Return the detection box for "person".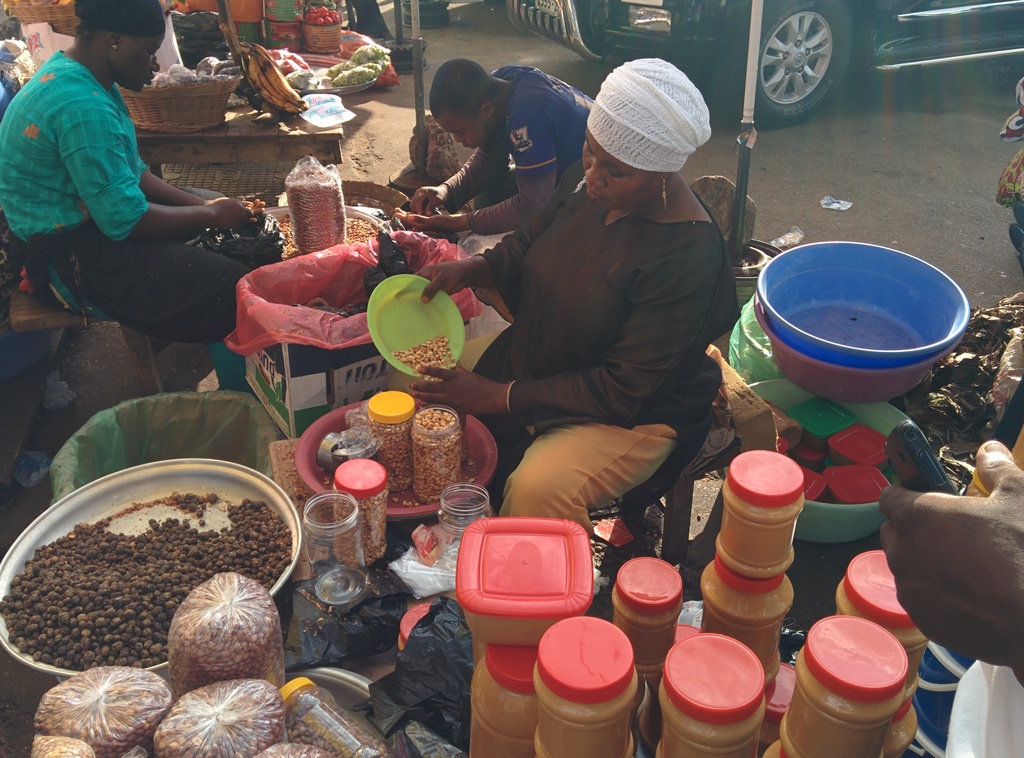
(396, 59, 595, 237).
